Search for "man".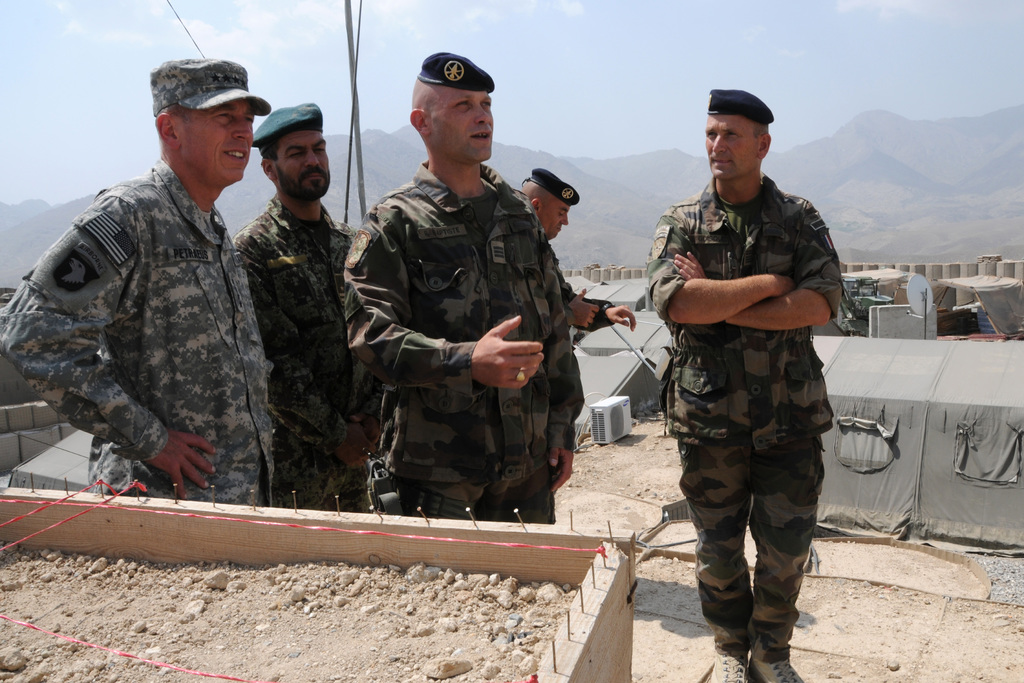
Found at Rect(230, 98, 371, 514).
